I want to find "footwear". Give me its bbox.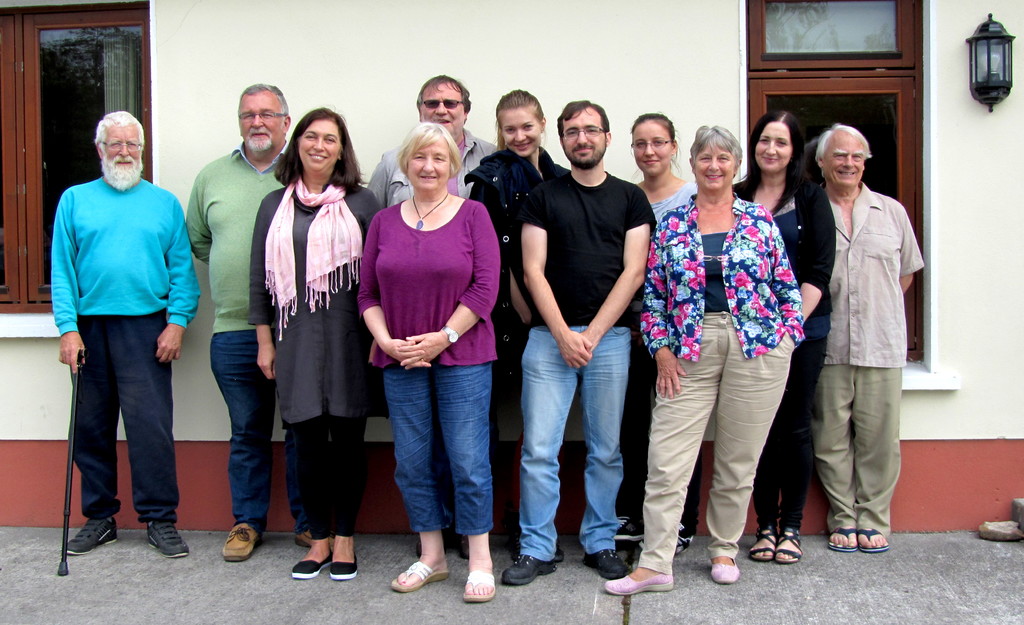
{"left": 709, "top": 555, "right": 737, "bottom": 584}.
